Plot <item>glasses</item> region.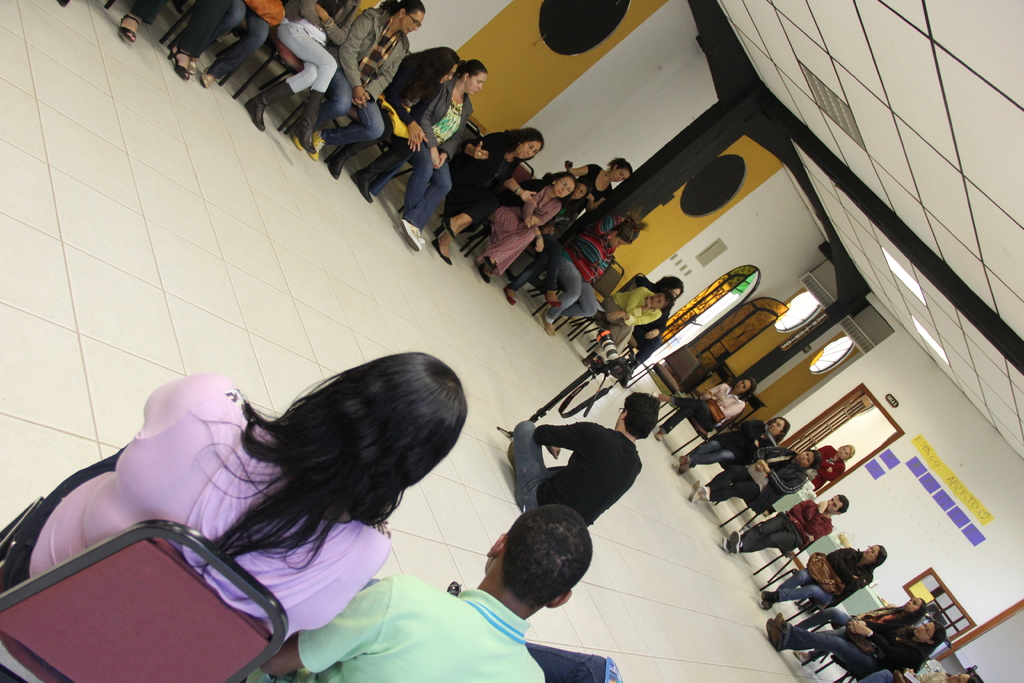
Plotted at (403, 8, 423, 29).
